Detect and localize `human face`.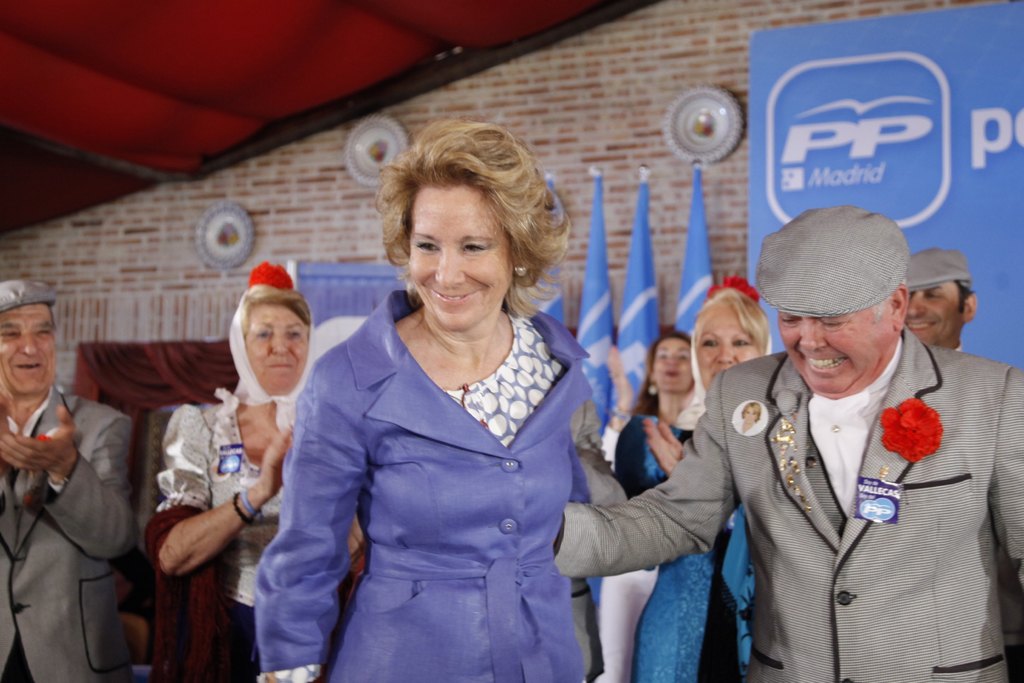
Localized at <bbox>413, 184, 522, 334</bbox>.
